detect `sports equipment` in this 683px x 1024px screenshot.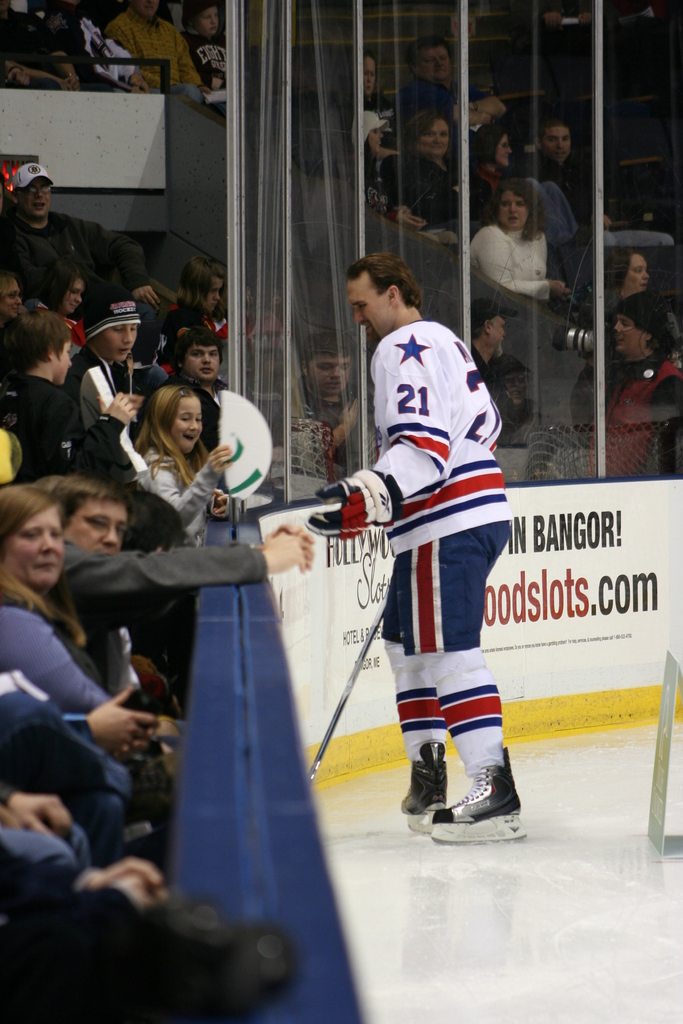
Detection: x1=429, y1=751, x2=527, y2=845.
